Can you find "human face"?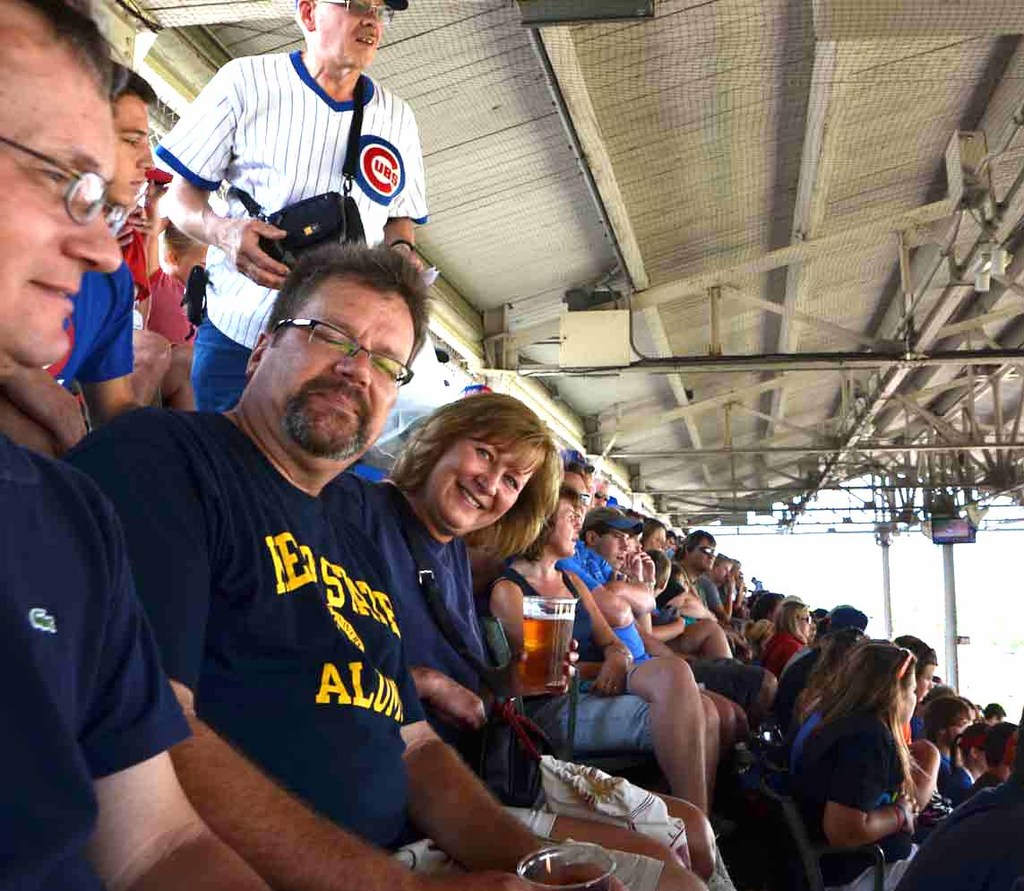
Yes, bounding box: {"x1": 599, "y1": 531, "x2": 629, "y2": 569}.
